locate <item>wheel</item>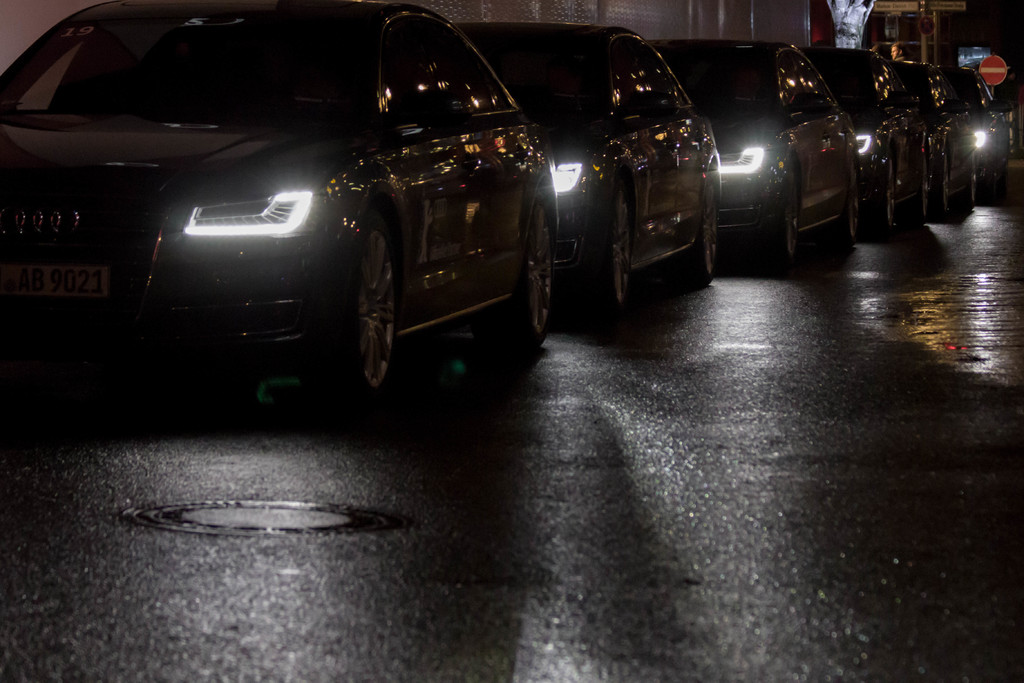
x1=936 y1=152 x2=951 y2=217
